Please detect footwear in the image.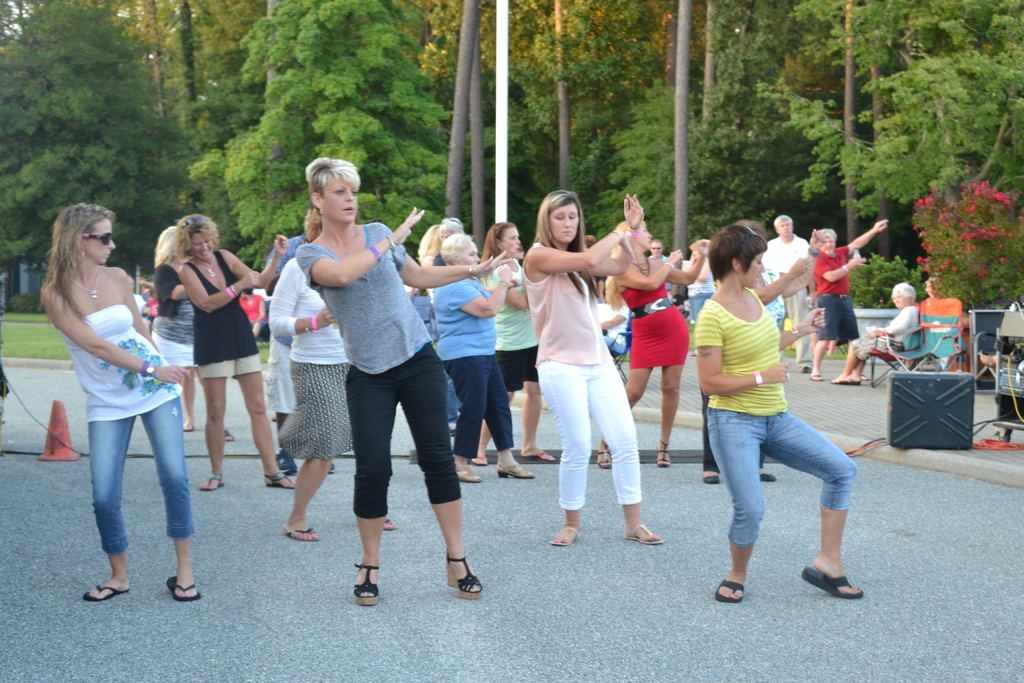
435:548:483:598.
